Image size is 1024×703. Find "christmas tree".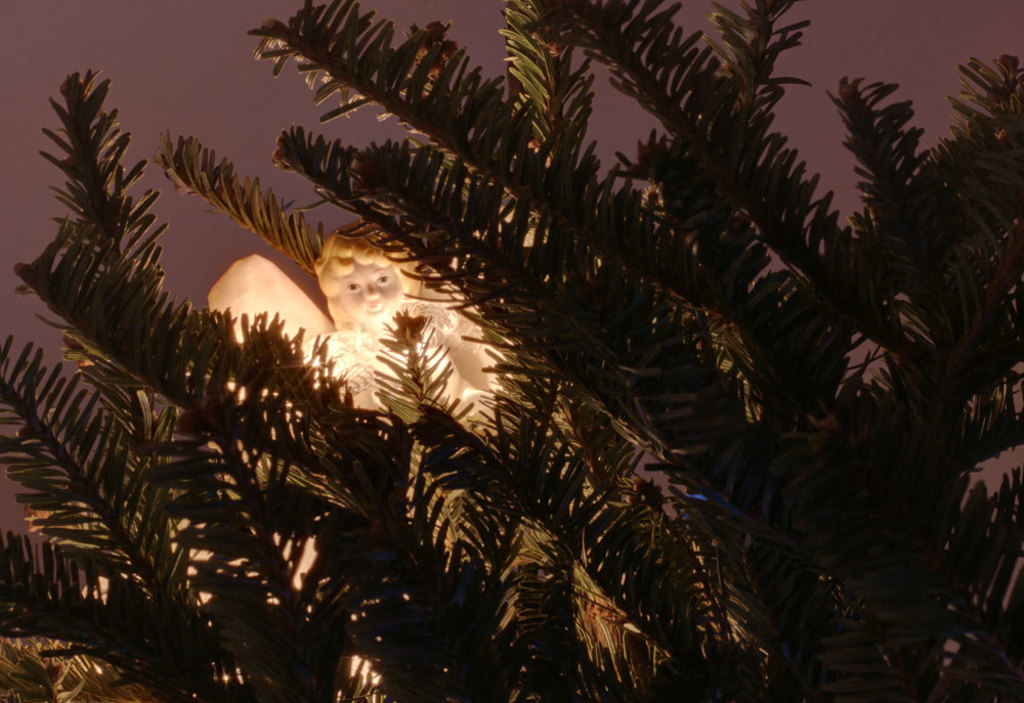
BBox(2, 0, 1023, 701).
